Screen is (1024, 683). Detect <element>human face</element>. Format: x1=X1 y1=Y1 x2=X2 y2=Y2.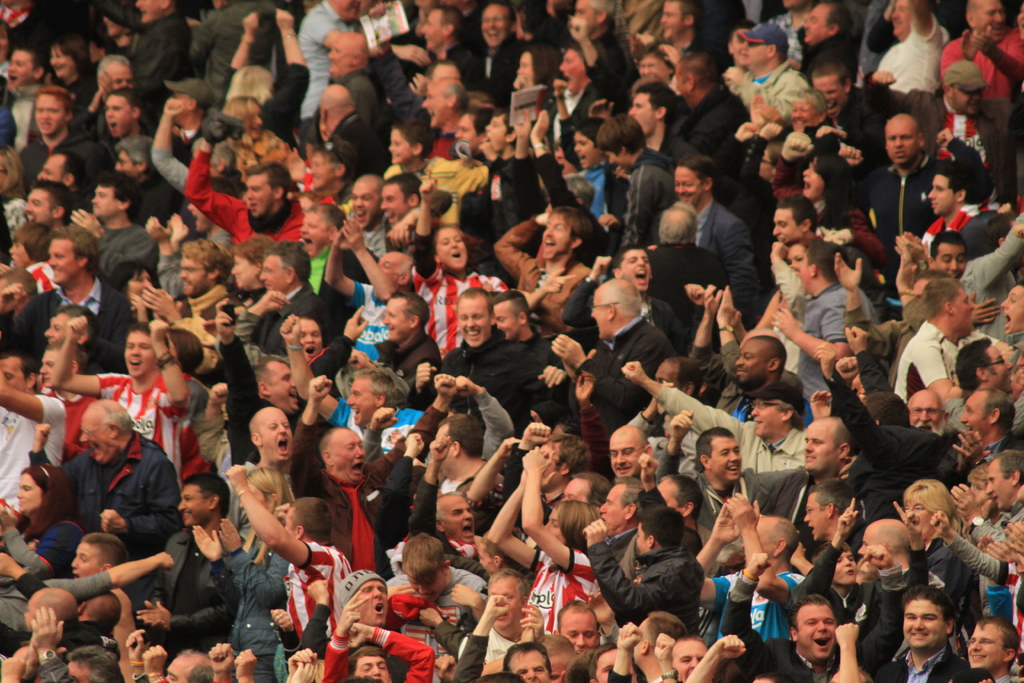
x1=951 y1=85 x2=982 y2=116.
